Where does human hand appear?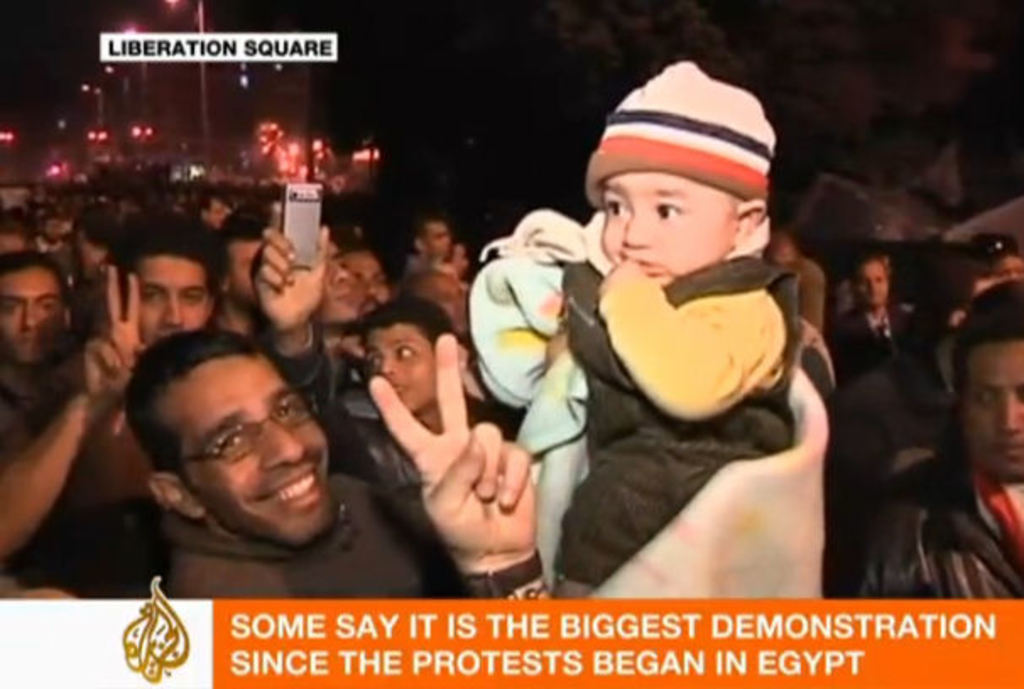
Appears at 79/262/147/405.
